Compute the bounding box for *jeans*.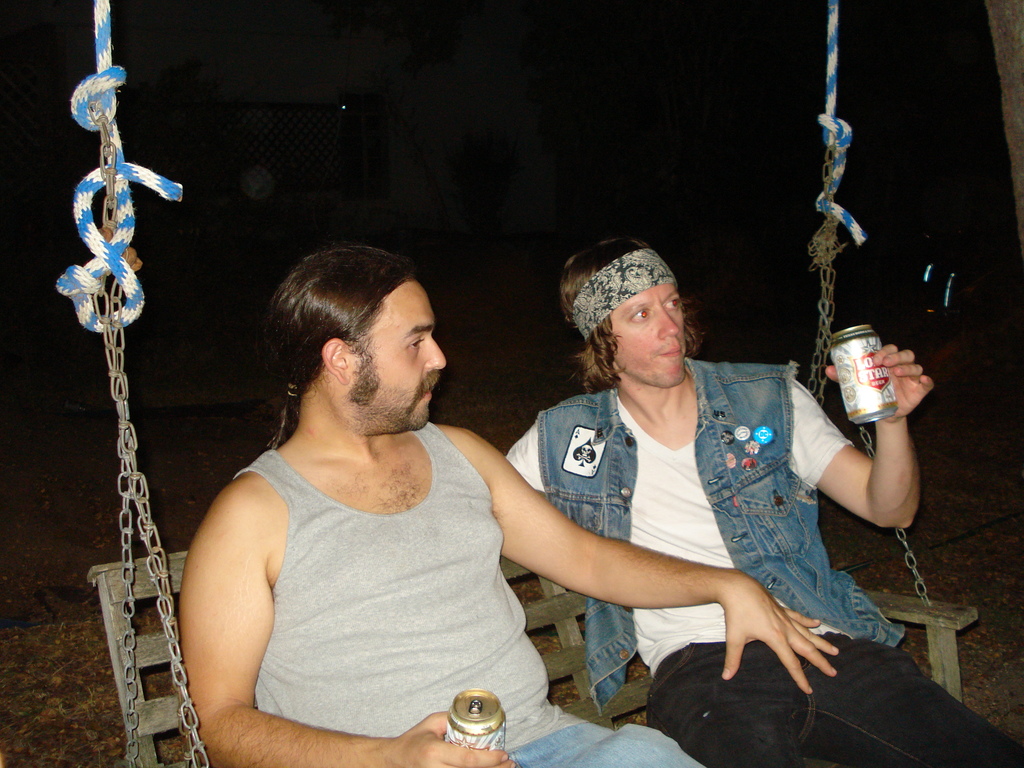
locate(554, 372, 897, 719).
